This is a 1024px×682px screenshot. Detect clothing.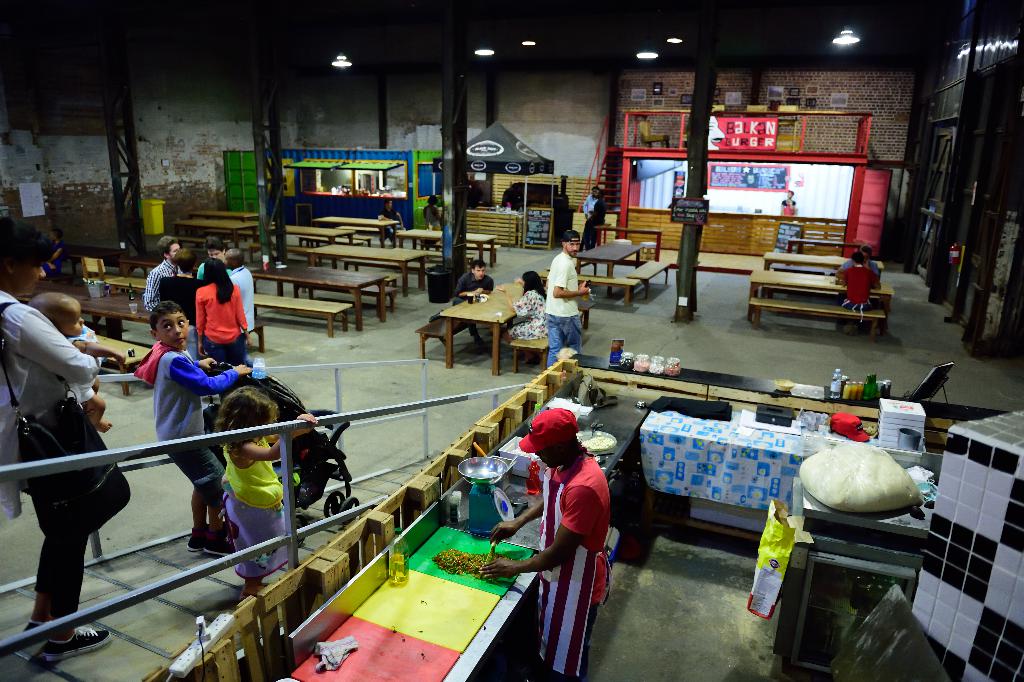
bbox=[163, 274, 202, 356].
